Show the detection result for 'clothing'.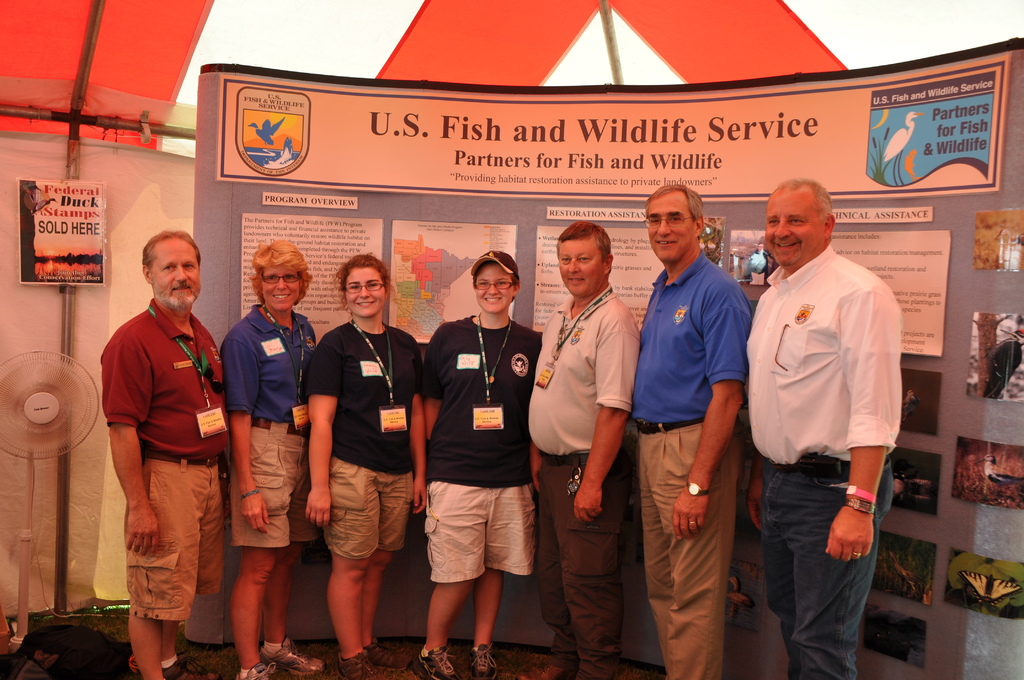
[746, 239, 900, 679].
